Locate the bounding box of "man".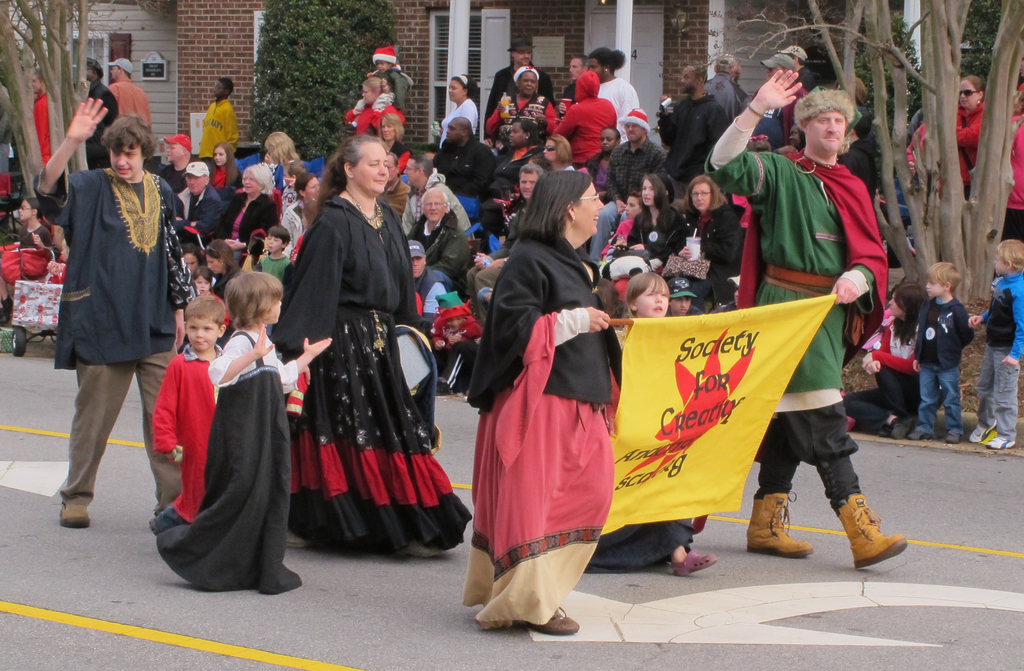
Bounding box: 157,134,195,190.
